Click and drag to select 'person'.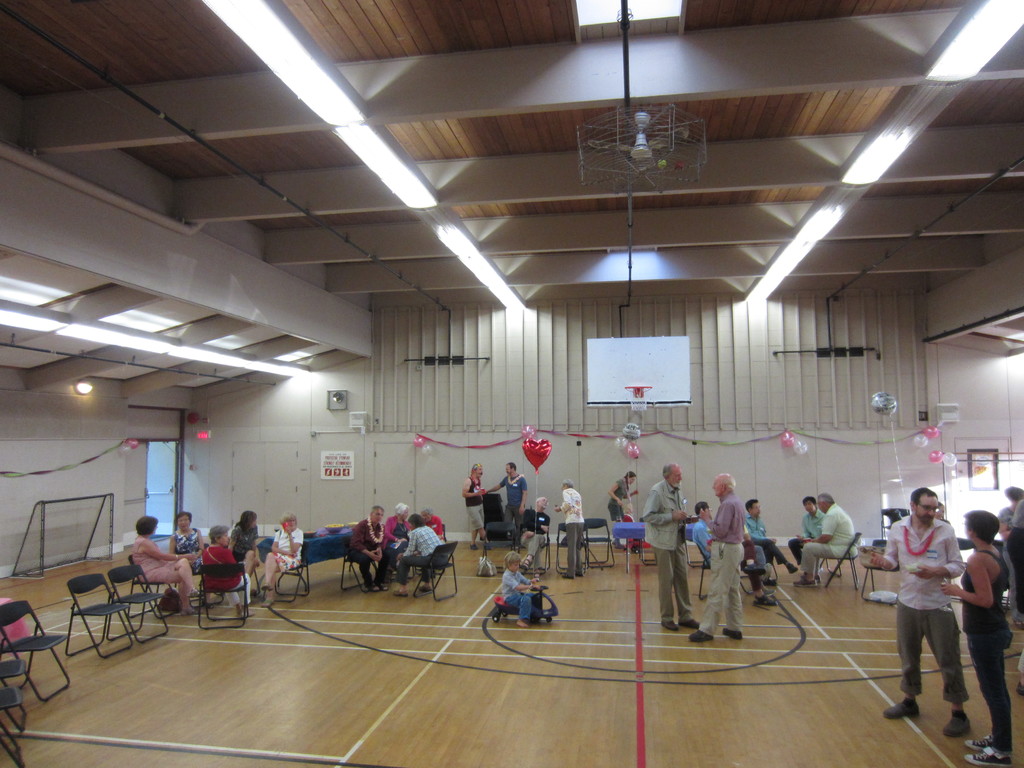
Selection: 895/479/985/734.
